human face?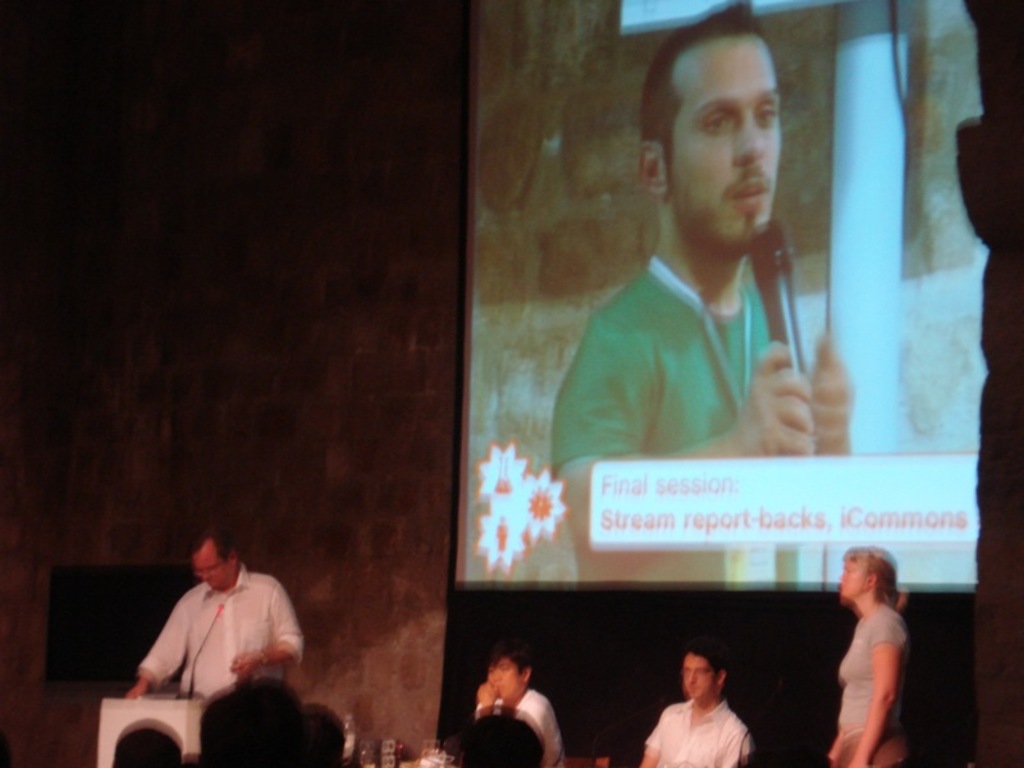
[left=189, top=553, right=230, bottom=588]
